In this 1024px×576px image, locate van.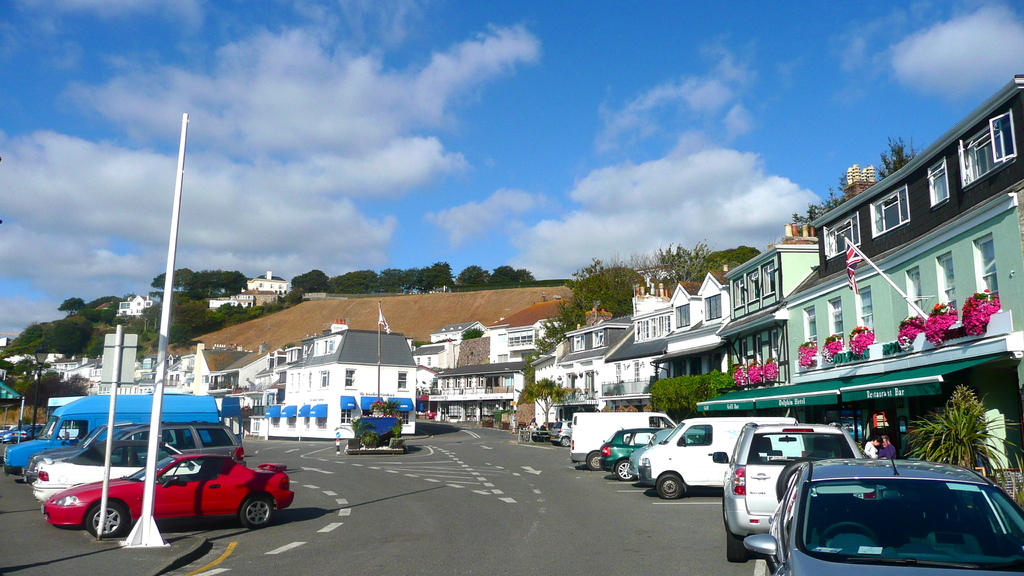
Bounding box: 6, 389, 222, 481.
